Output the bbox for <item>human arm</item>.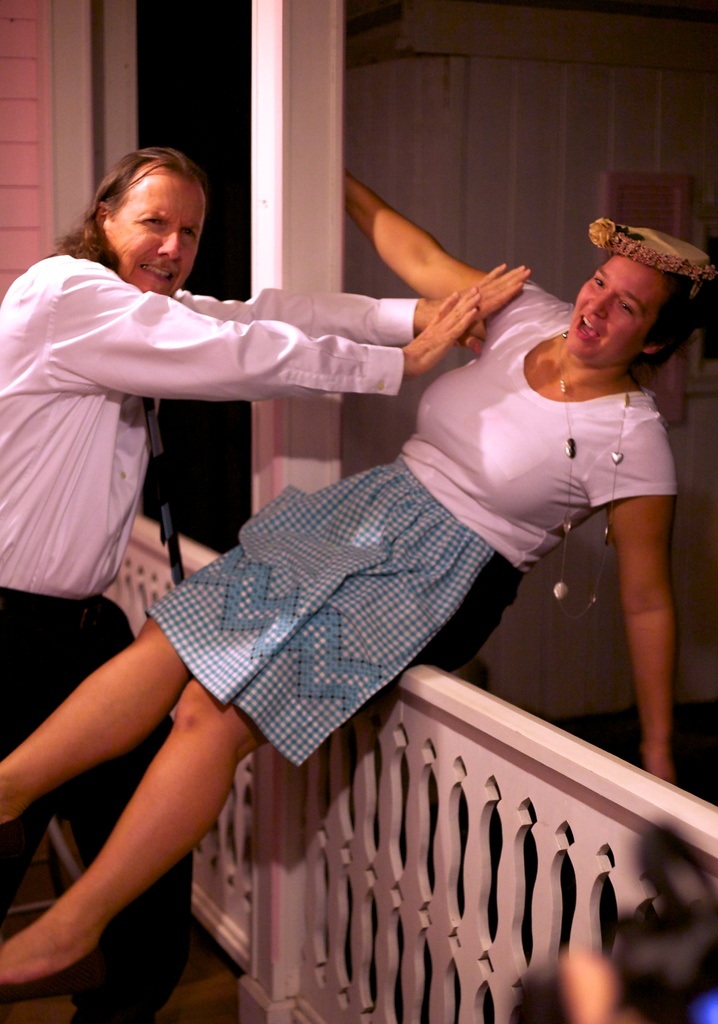
{"x1": 64, "y1": 288, "x2": 502, "y2": 445}.
